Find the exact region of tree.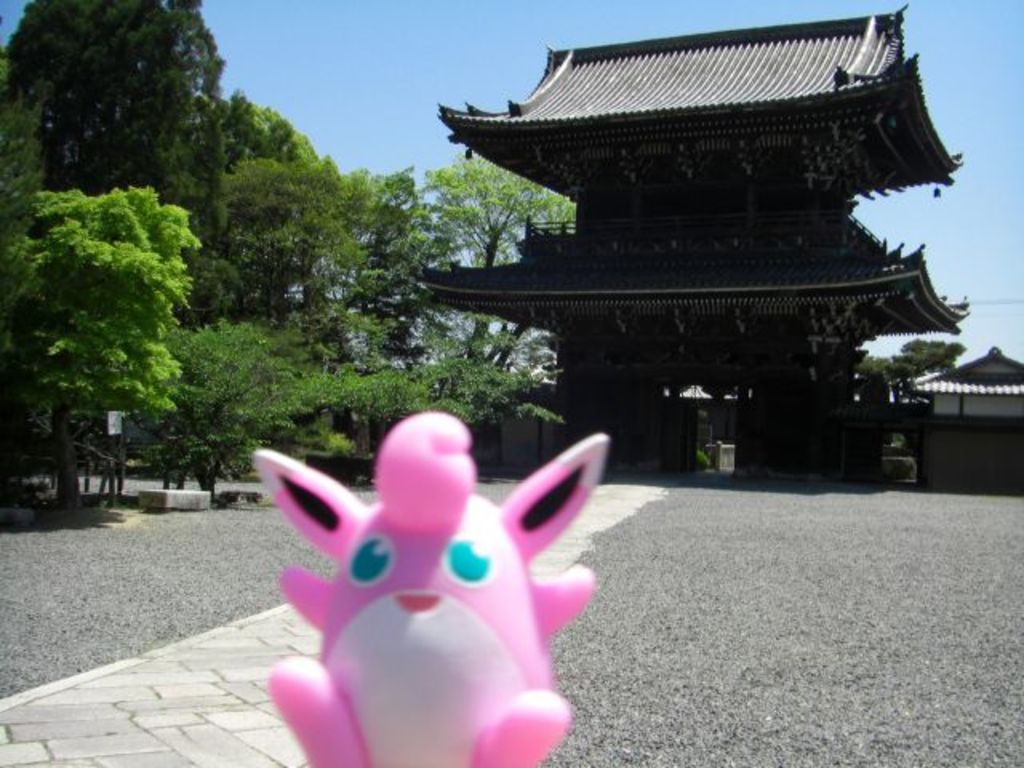
Exact region: 211/150/386/342.
